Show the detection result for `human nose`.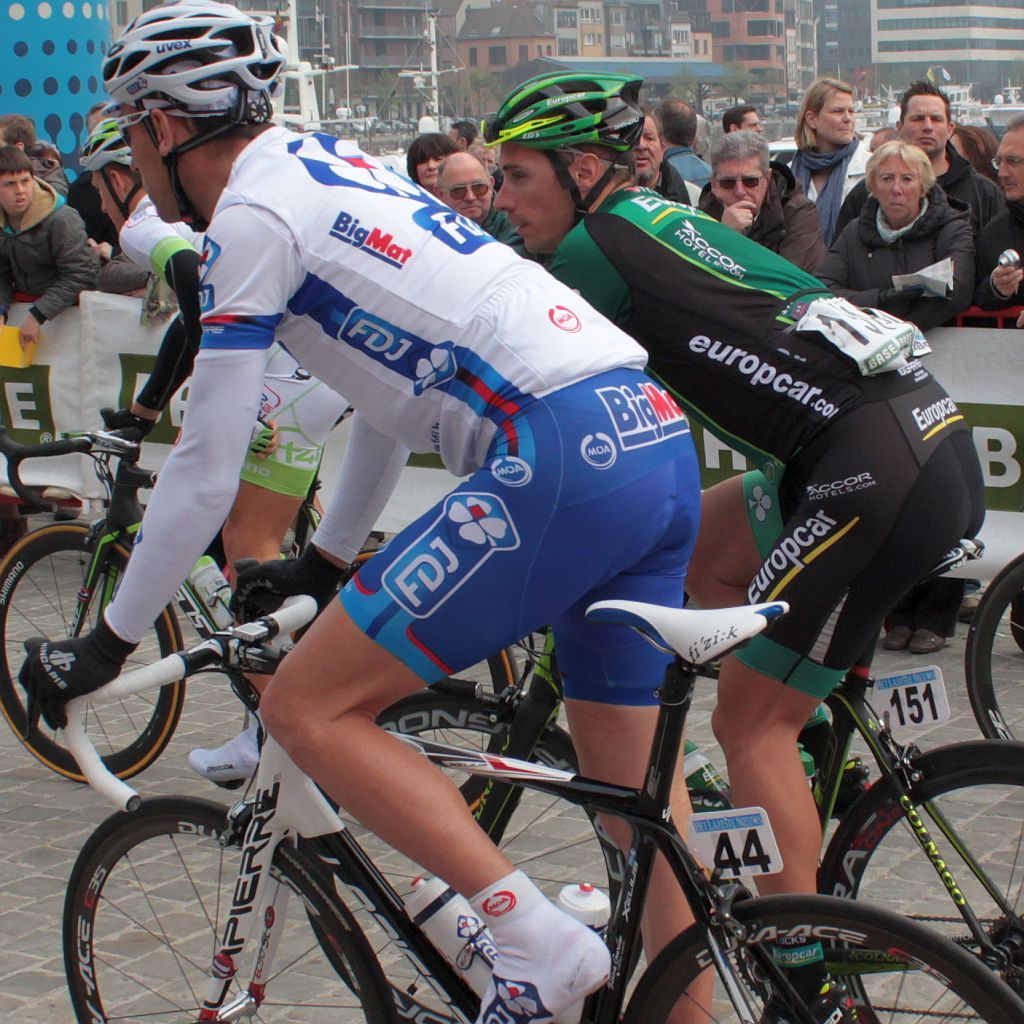
919:114:935:132.
